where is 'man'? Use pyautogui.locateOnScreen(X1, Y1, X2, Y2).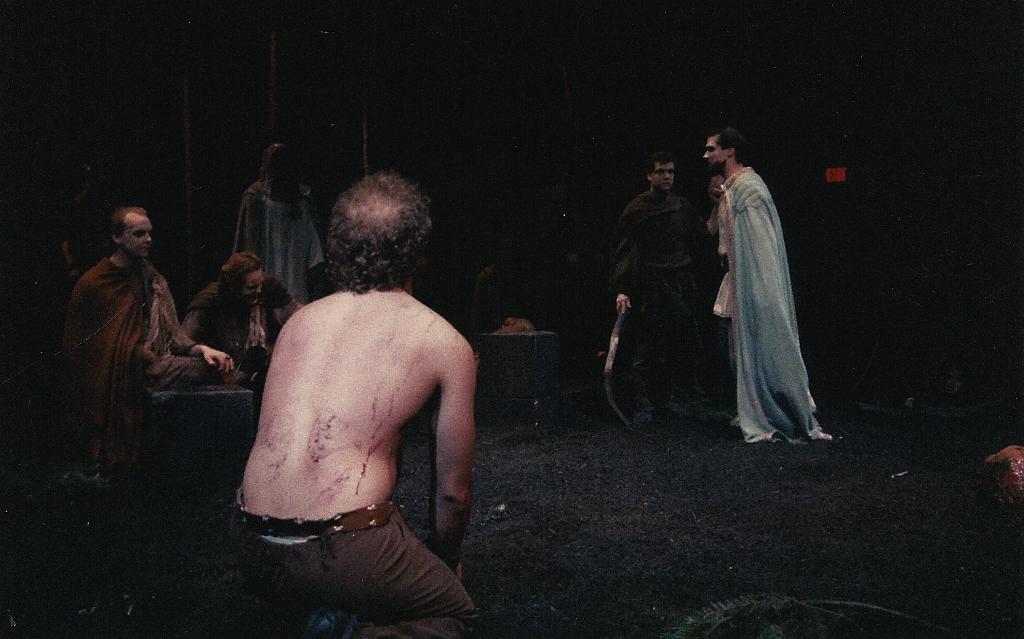
pyautogui.locateOnScreen(223, 168, 490, 627).
